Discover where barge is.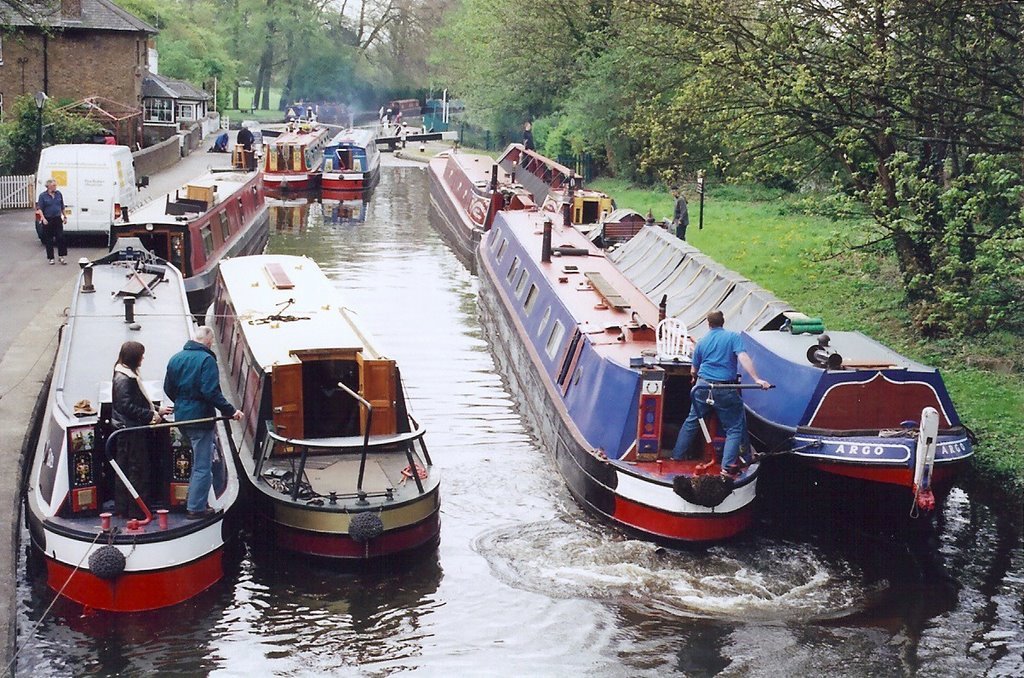
Discovered at left=110, top=145, right=271, bottom=312.
